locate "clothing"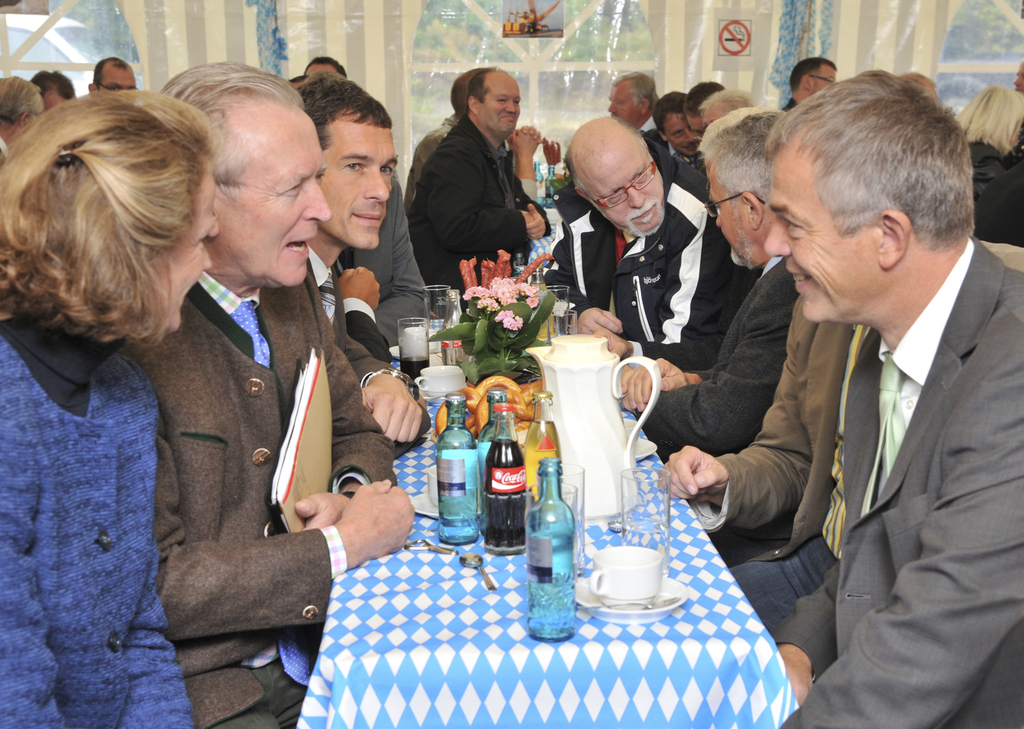
627, 239, 791, 465
